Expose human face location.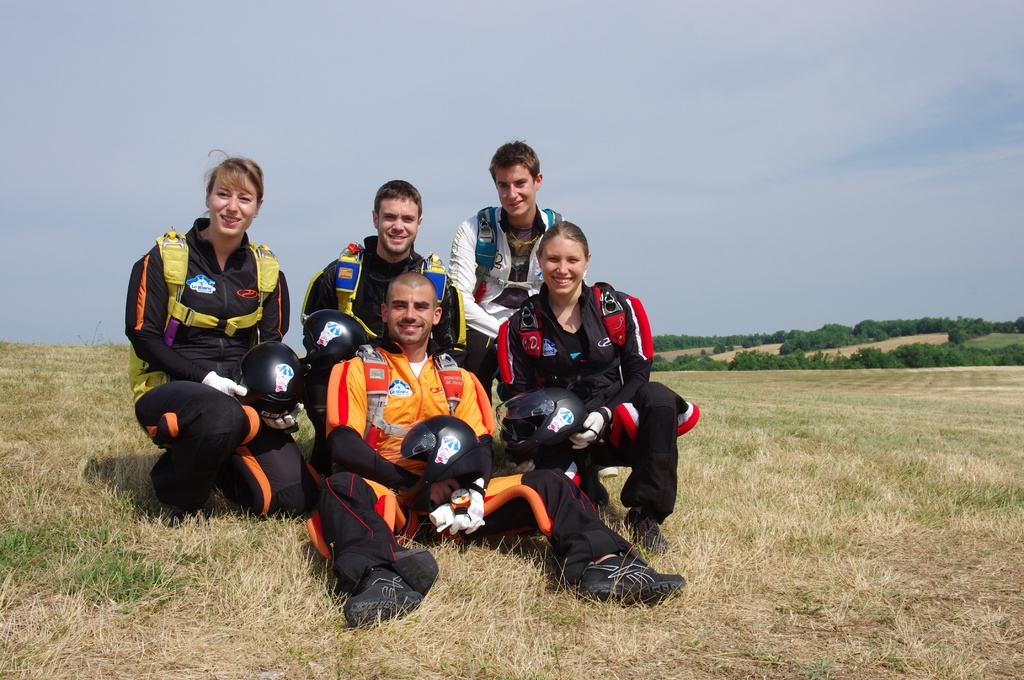
Exposed at rect(376, 200, 420, 252).
